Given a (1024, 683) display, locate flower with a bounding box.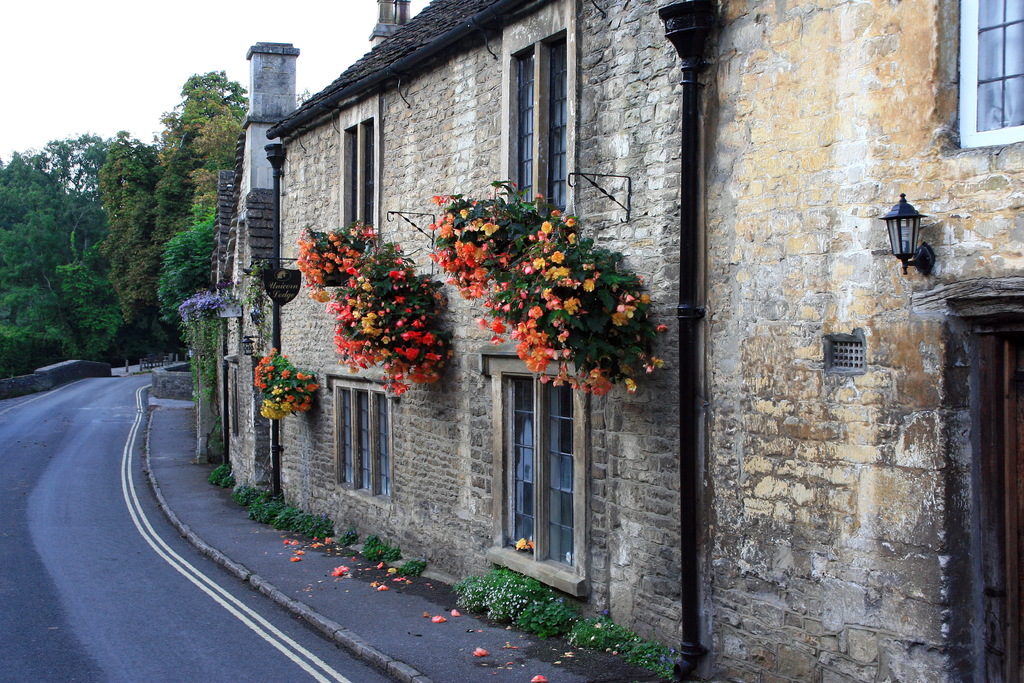
Located: 513/539/532/554.
